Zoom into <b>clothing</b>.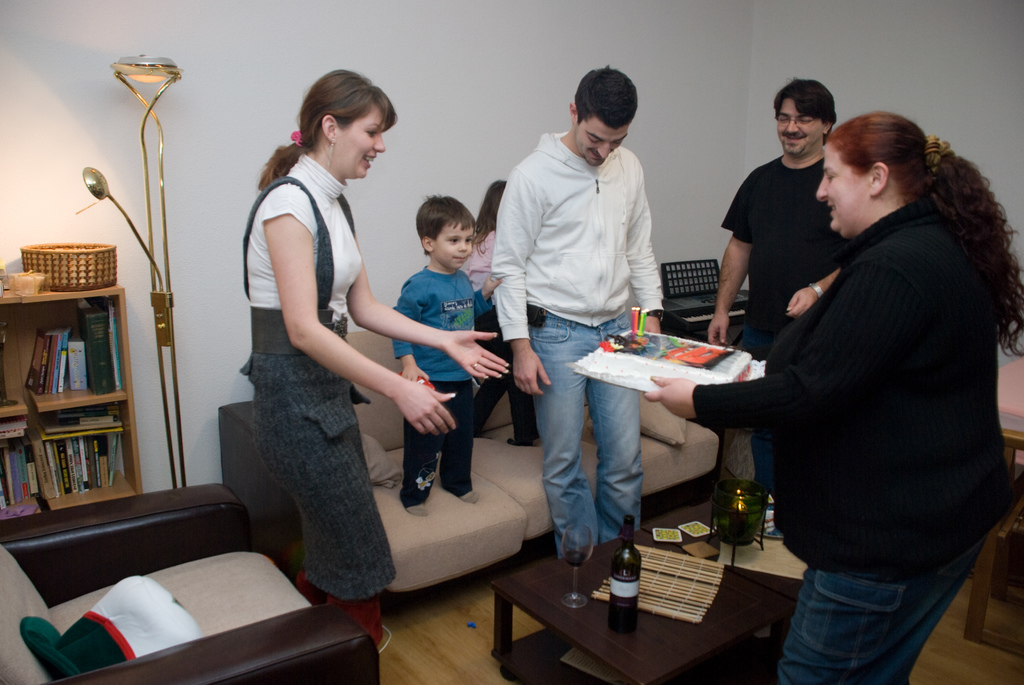
Zoom target: x1=242 y1=143 x2=397 y2=645.
